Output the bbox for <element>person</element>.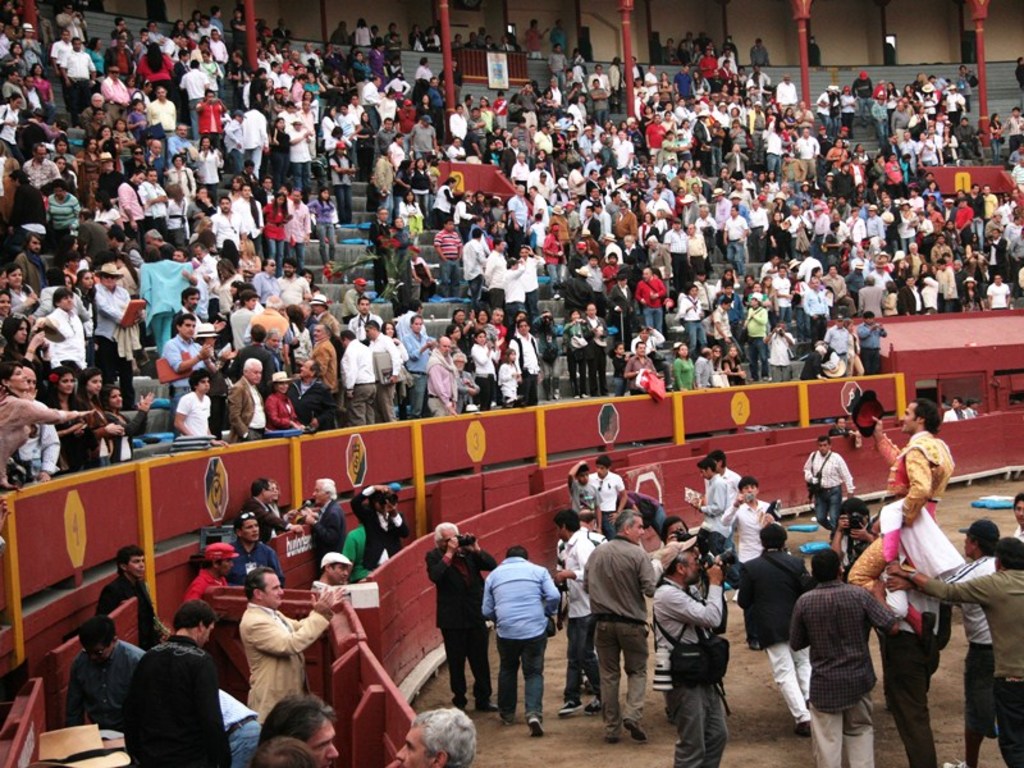
detection(736, 522, 809, 733).
